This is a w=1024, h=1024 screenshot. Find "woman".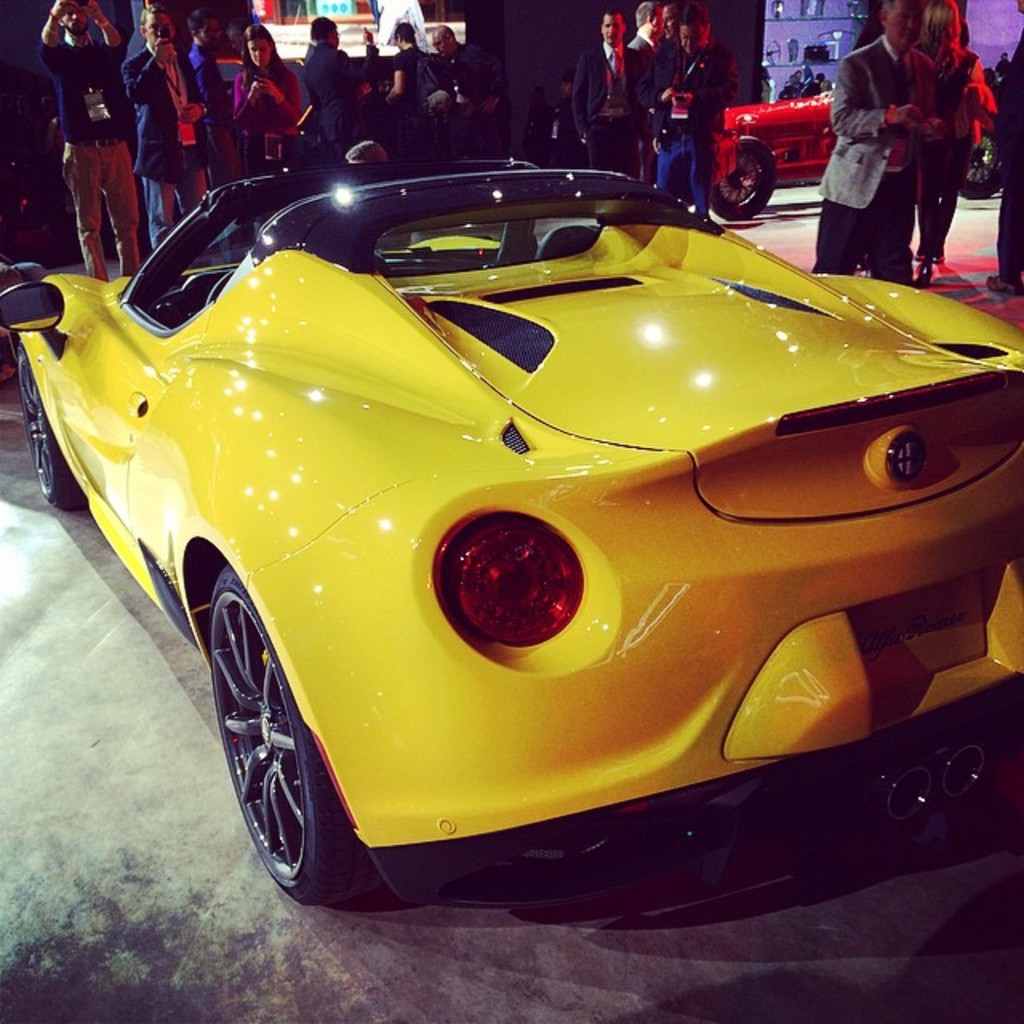
Bounding box: 915/0/994/286.
